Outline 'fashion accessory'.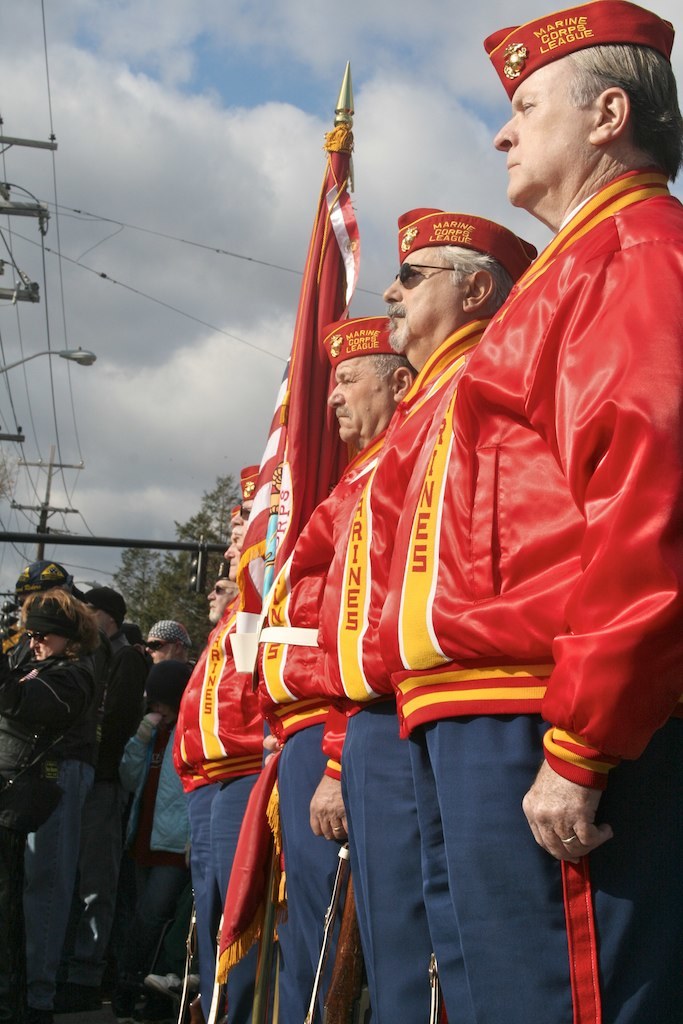
Outline: bbox=(561, 830, 578, 852).
